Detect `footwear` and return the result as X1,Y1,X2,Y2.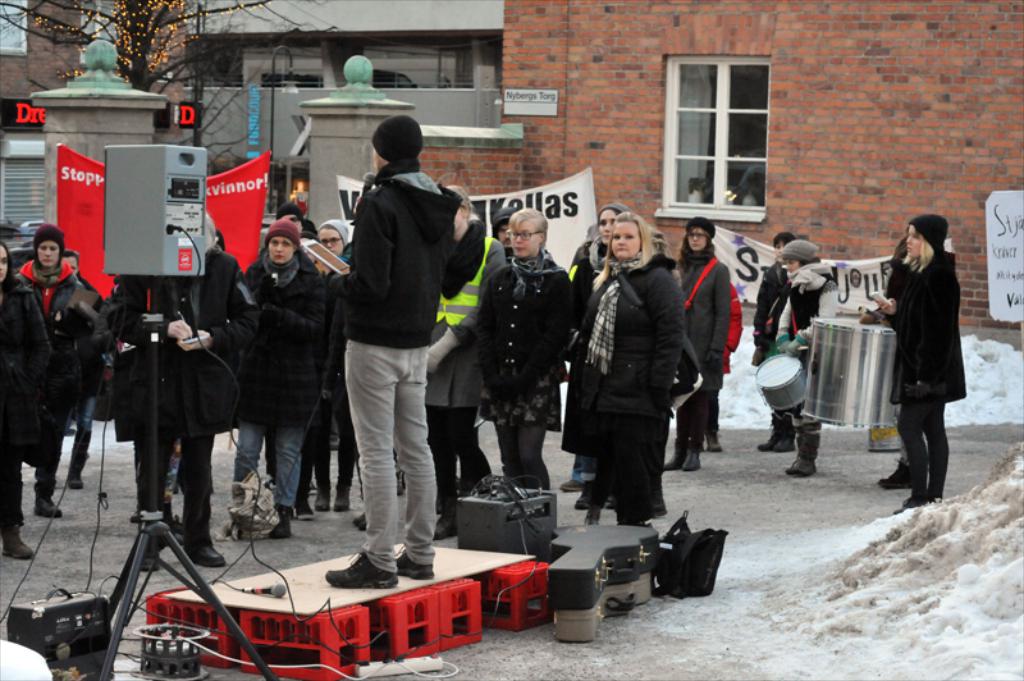
675,433,692,471.
